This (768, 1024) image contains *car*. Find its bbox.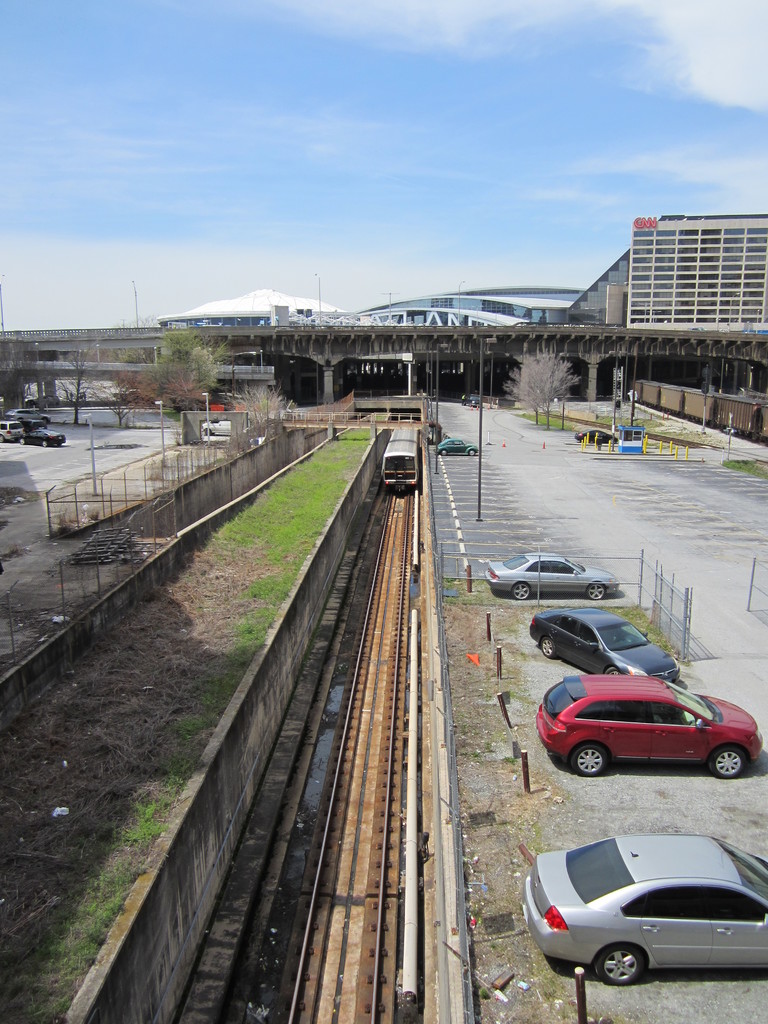
576/429/618/443.
